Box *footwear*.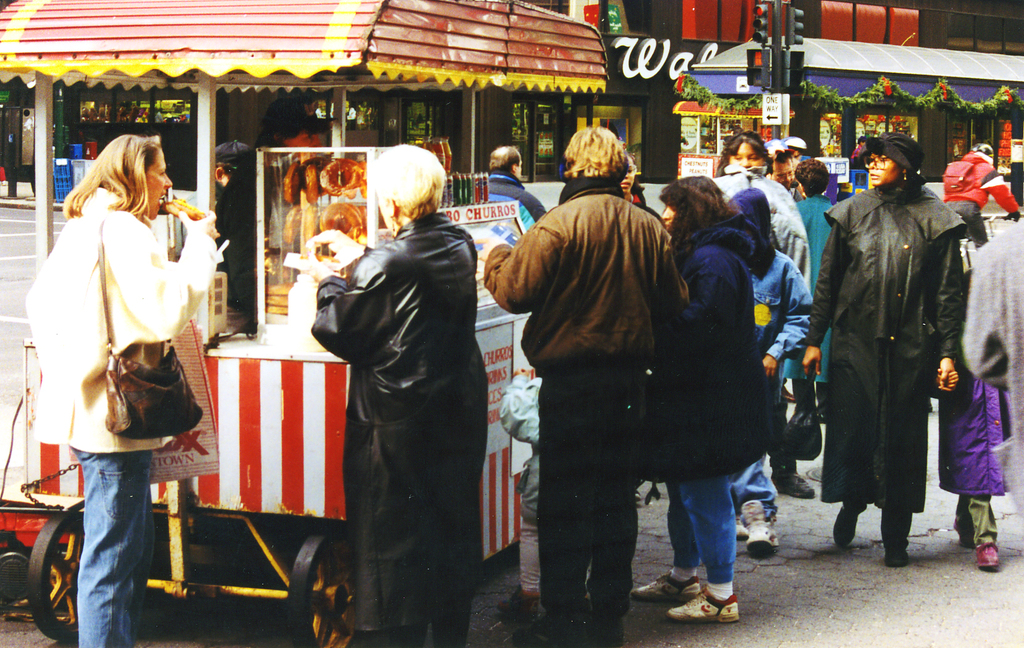
l=885, t=540, r=910, b=569.
